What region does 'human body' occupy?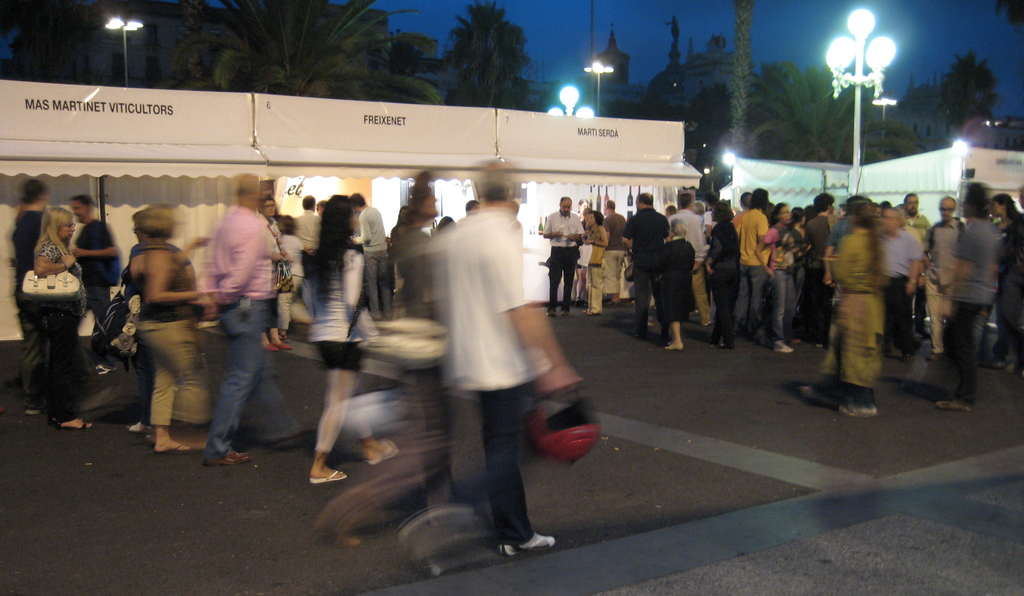
l=600, t=210, r=625, b=304.
